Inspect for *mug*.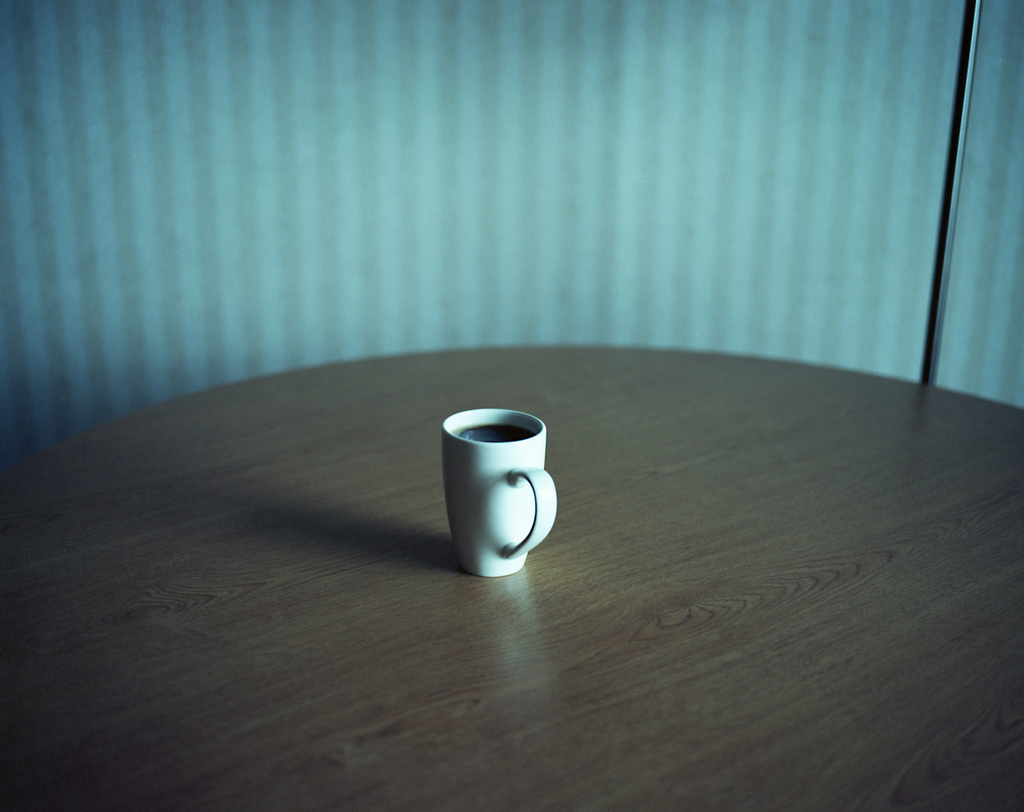
Inspection: BBox(442, 405, 559, 578).
